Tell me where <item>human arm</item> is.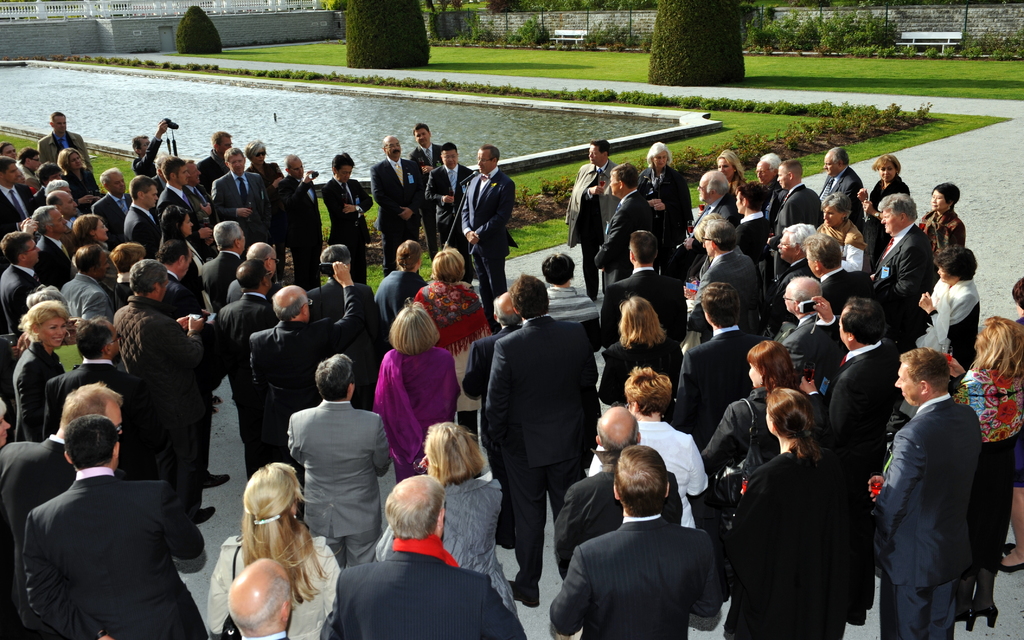
<item>human arm</item> is at locate(474, 180, 513, 238).
